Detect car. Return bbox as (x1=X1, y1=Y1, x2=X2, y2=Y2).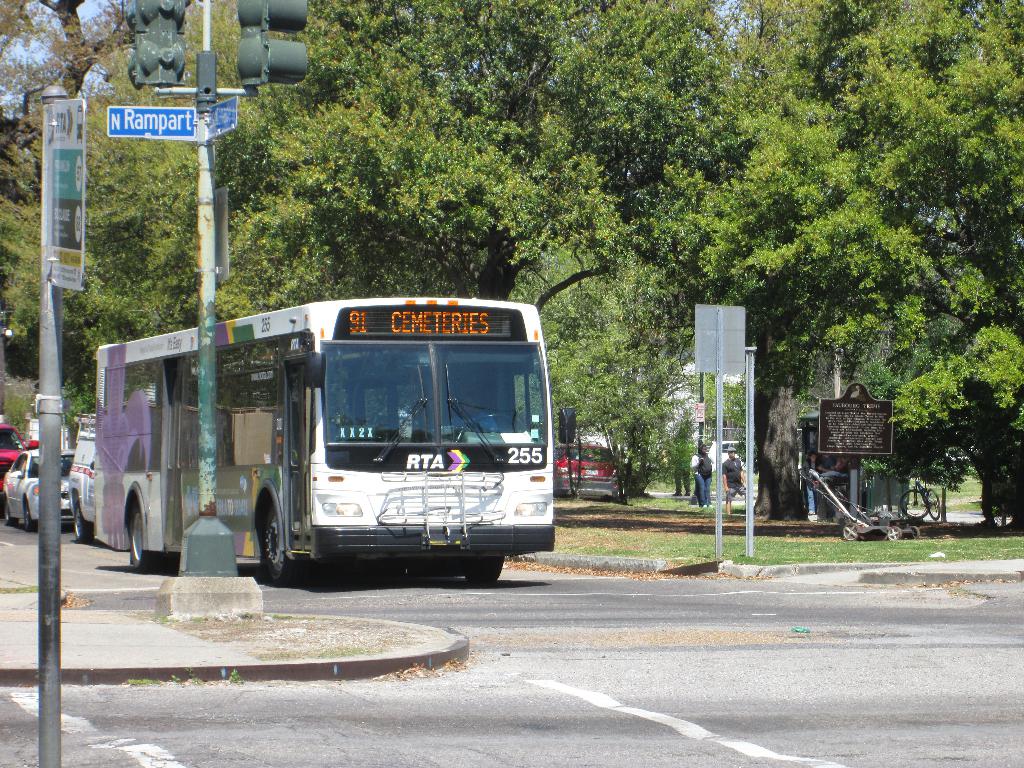
(x1=3, y1=449, x2=75, y2=536).
